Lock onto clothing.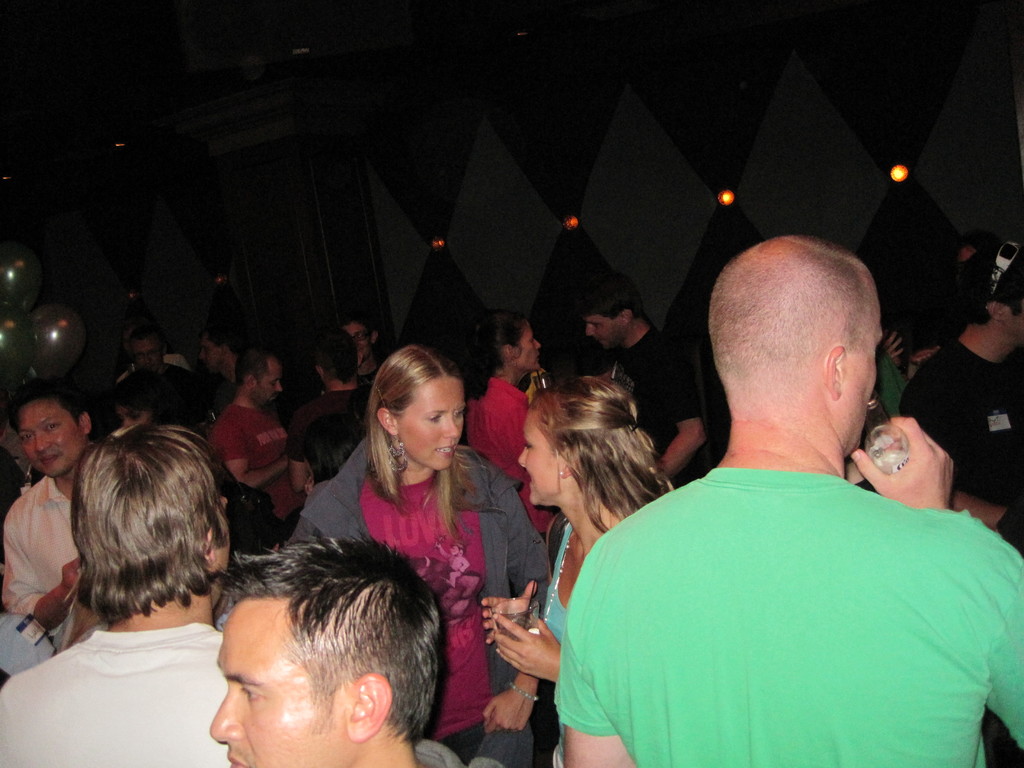
Locked: {"left": 0, "top": 610, "right": 239, "bottom": 767}.
